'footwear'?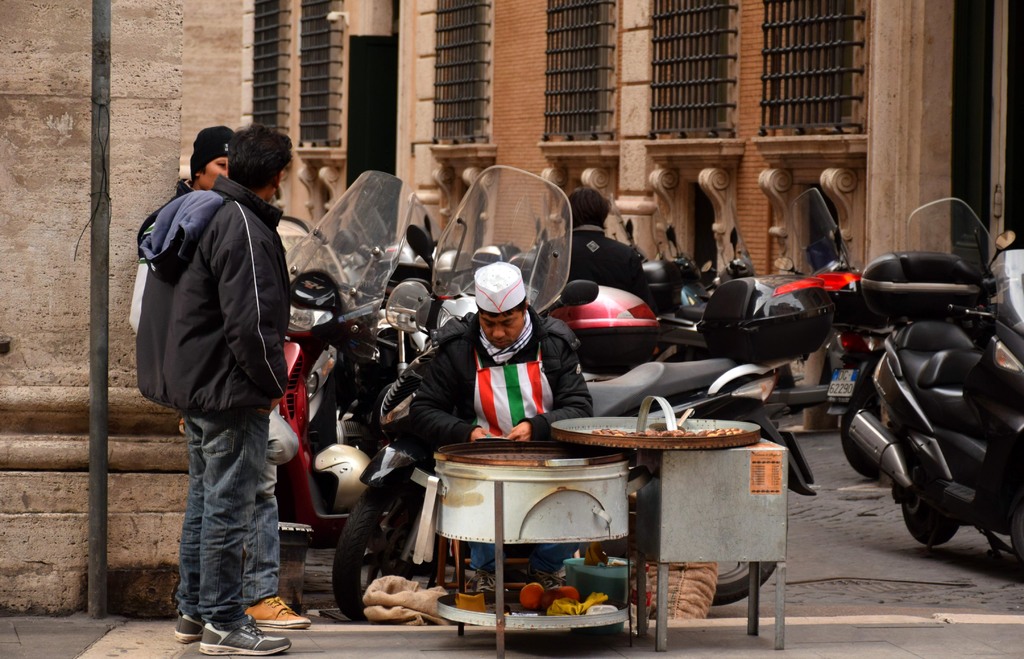
530,568,565,590
